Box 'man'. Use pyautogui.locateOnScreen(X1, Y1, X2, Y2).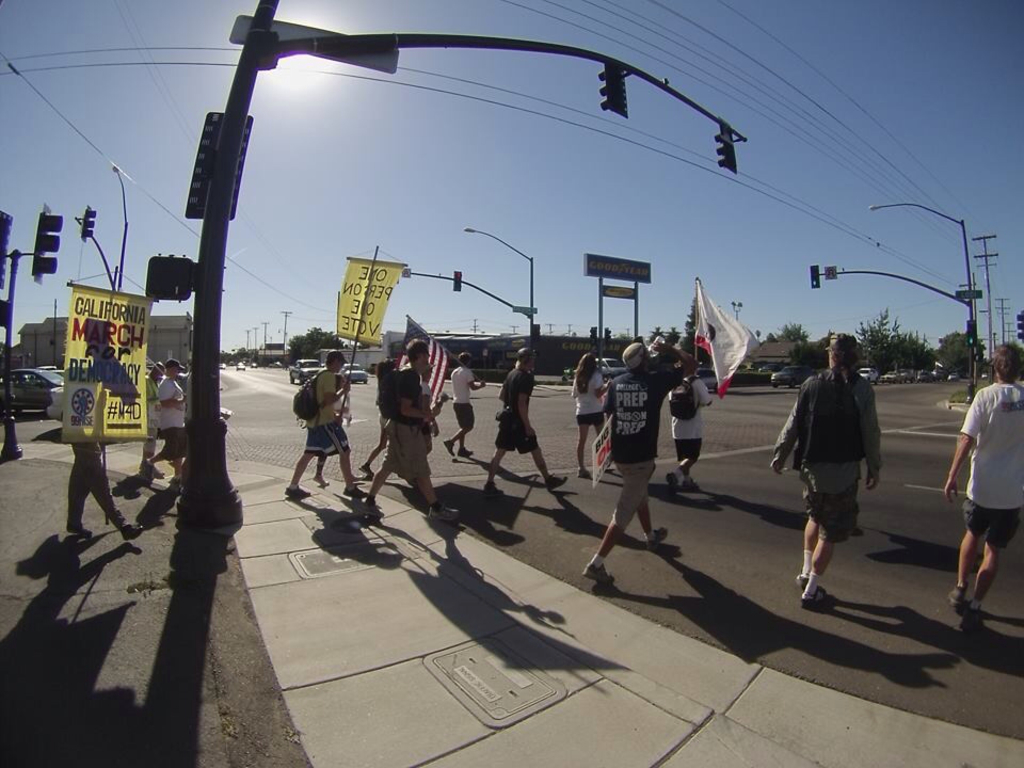
pyautogui.locateOnScreen(144, 363, 196, 482).
